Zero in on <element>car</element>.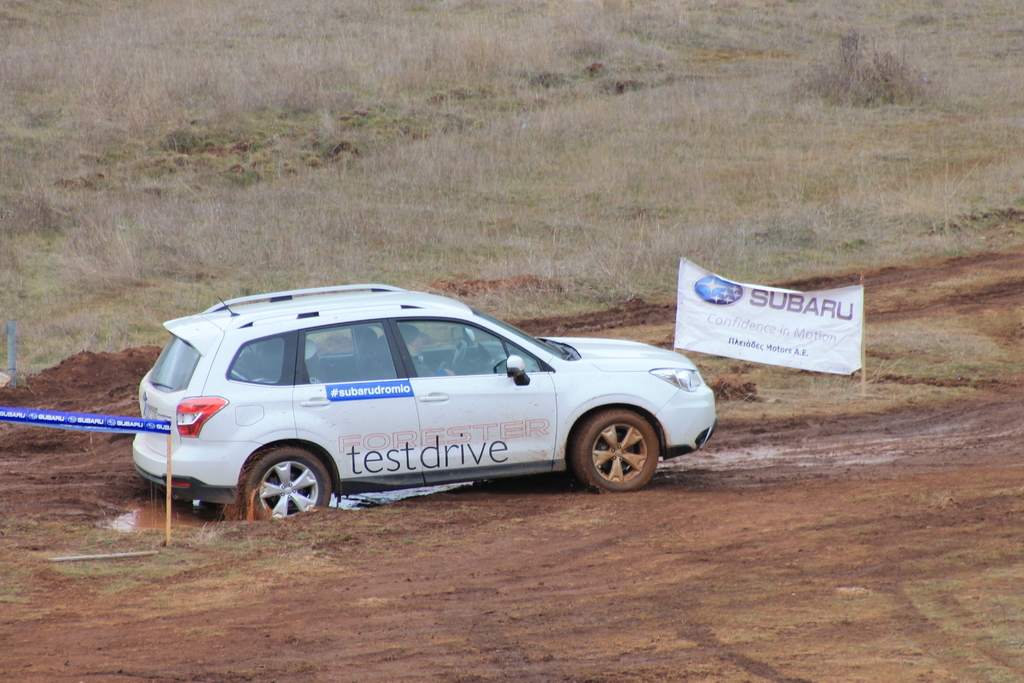
Zeroed in: 116/281/733/543.
